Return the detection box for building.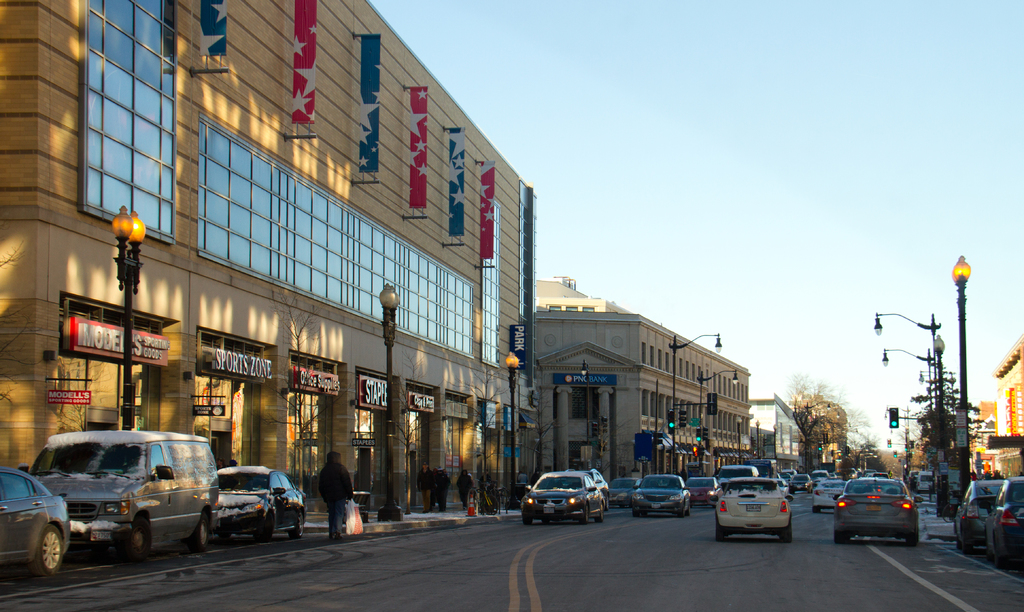
751, 393, 847, 468.
